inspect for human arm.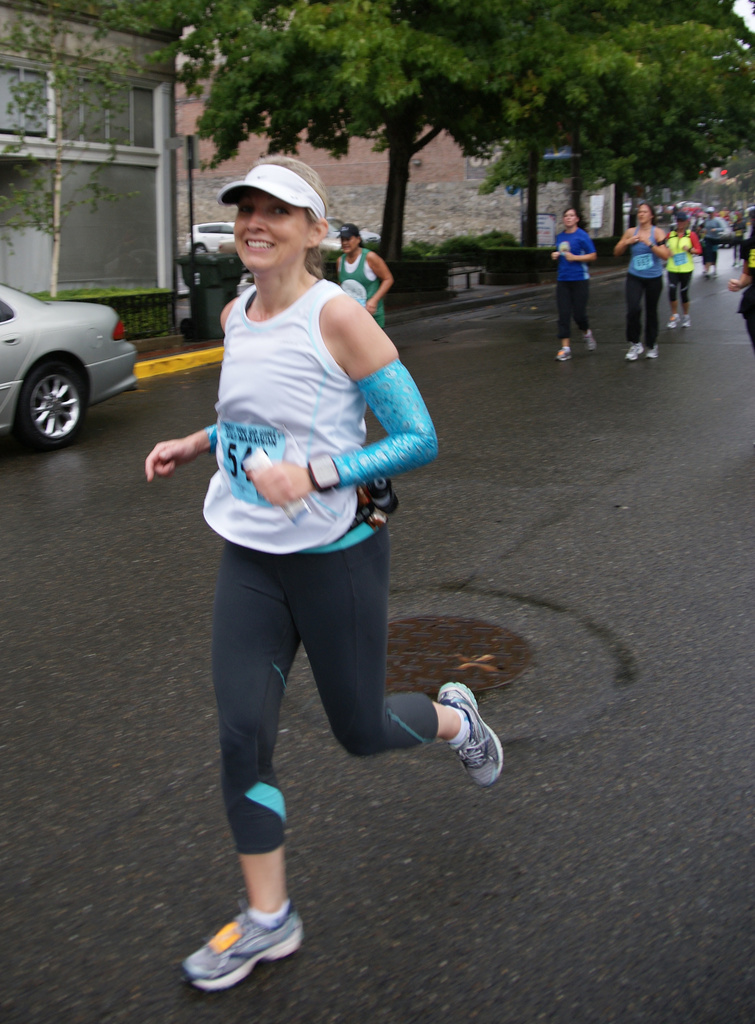
Inspection: x1=637, y1=224, x2=676, y2=259.
